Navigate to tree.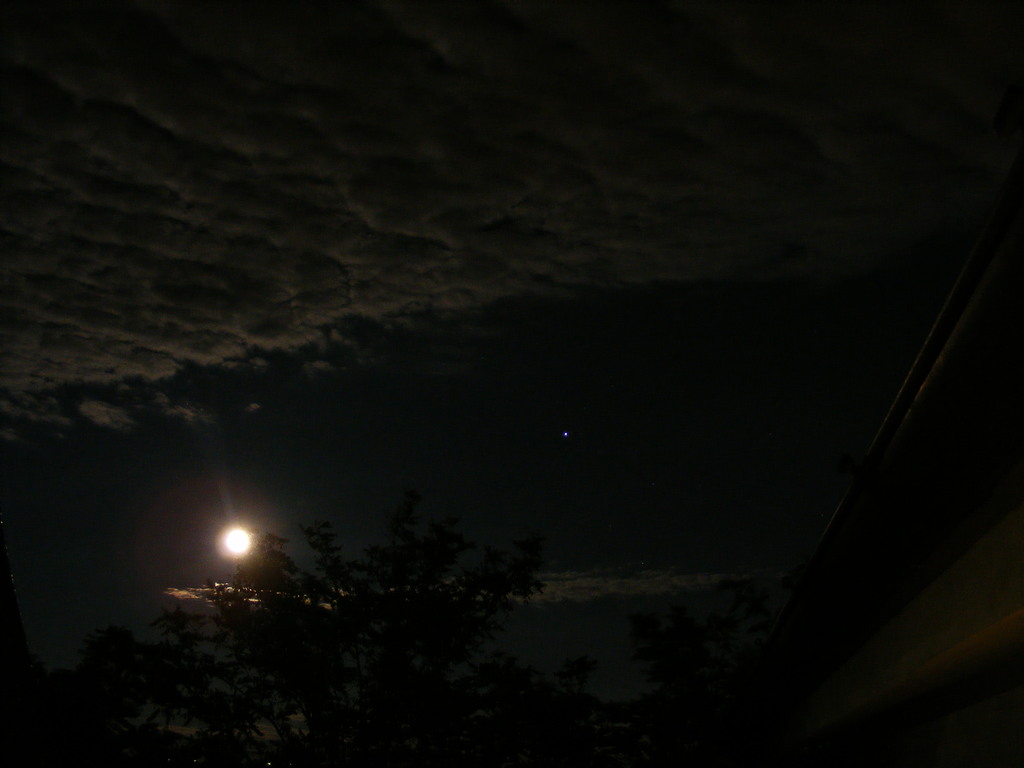
Navigation target: 141 525 561 760.
